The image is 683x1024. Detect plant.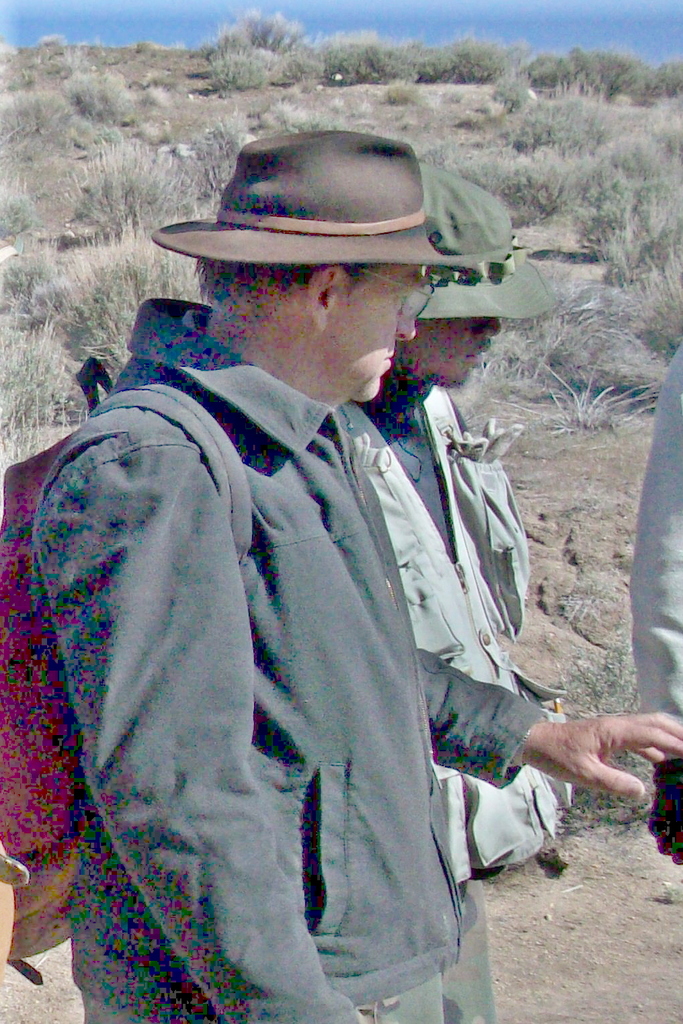
Detection: left=204, top=42, right=267, bottom=98.
